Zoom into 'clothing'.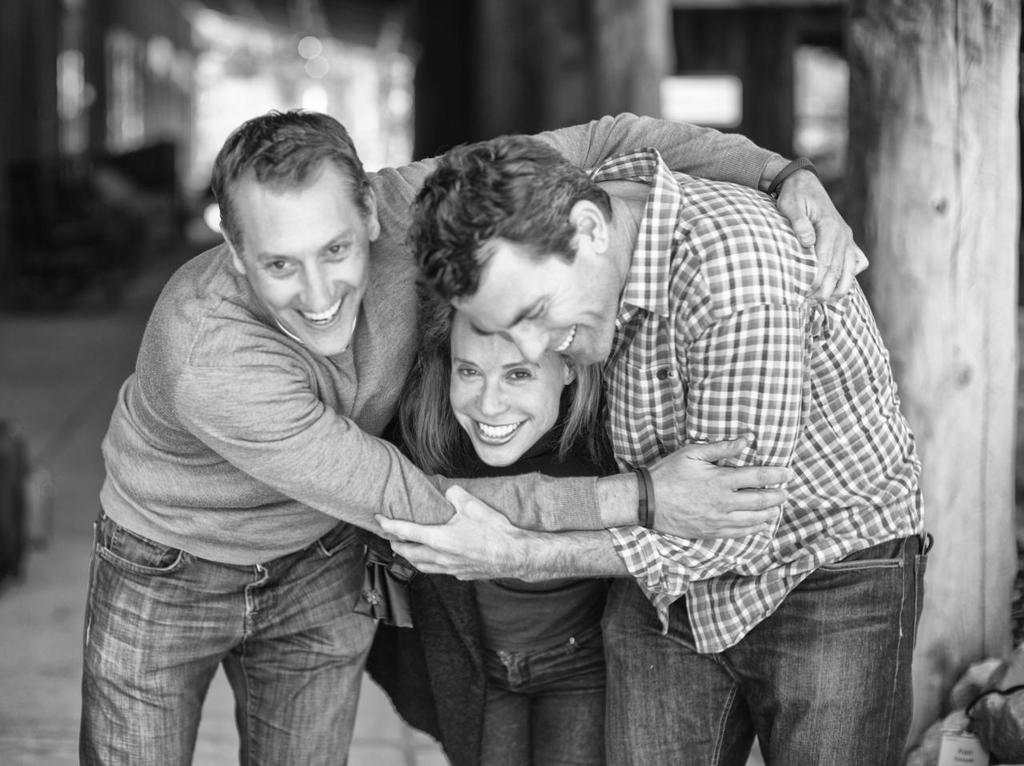
Zoom target: rect(77, 110, 778, 765).
